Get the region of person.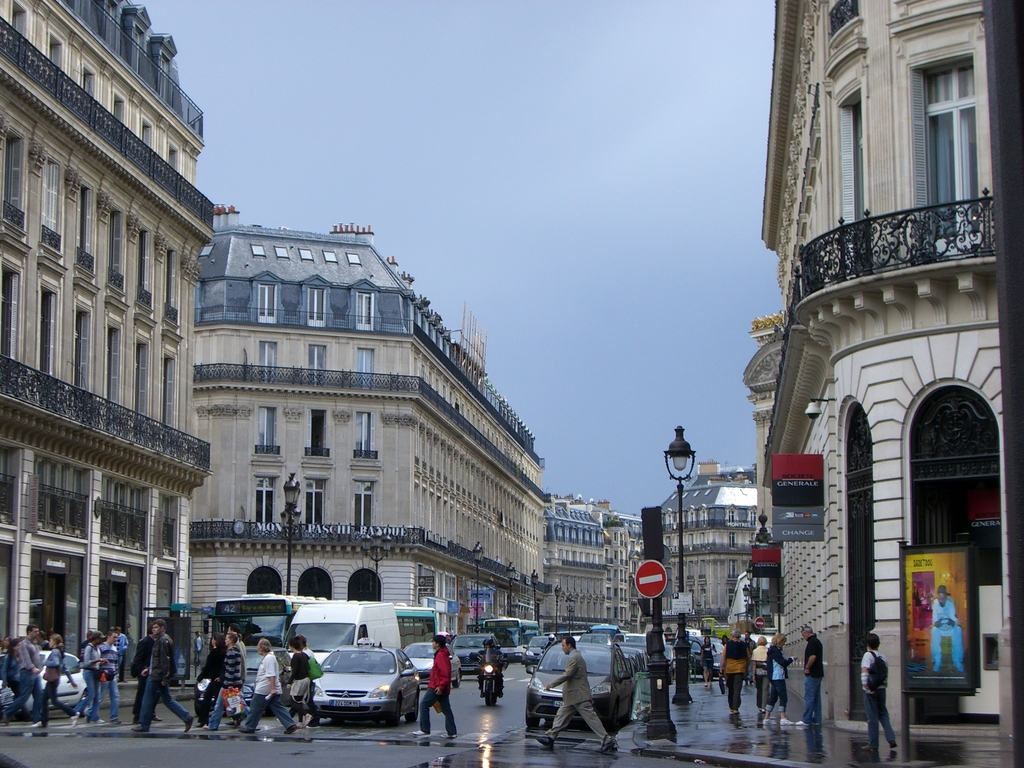
detection(417, 634, 463, 740).
